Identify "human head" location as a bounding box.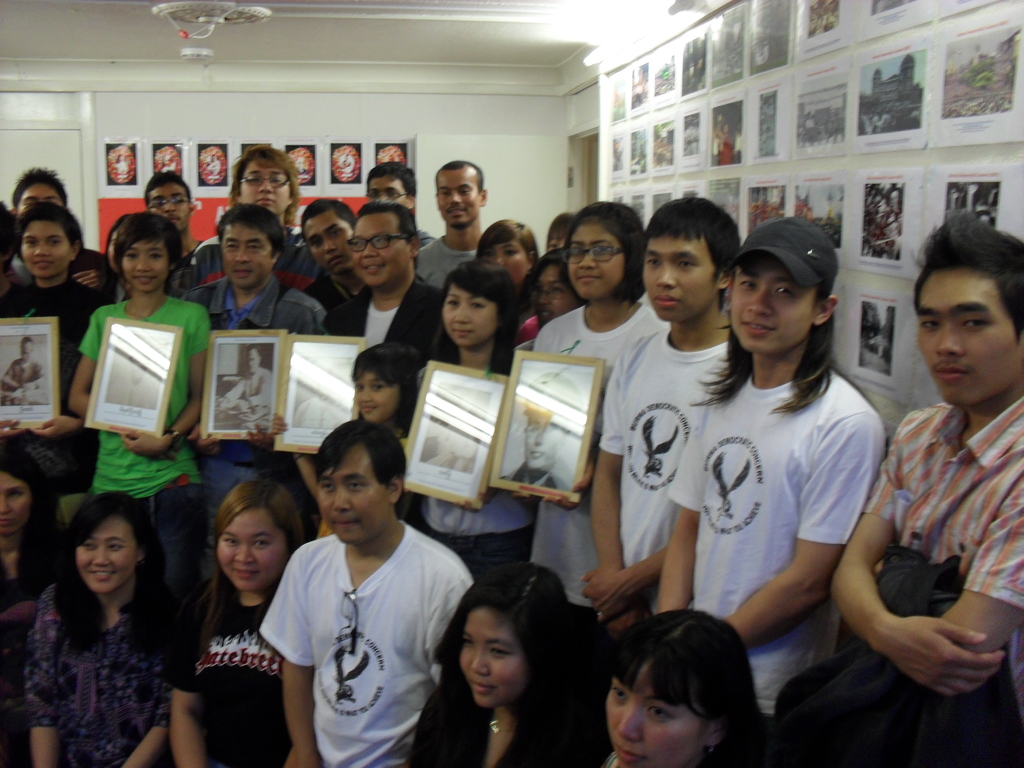
545:210:579:252.
